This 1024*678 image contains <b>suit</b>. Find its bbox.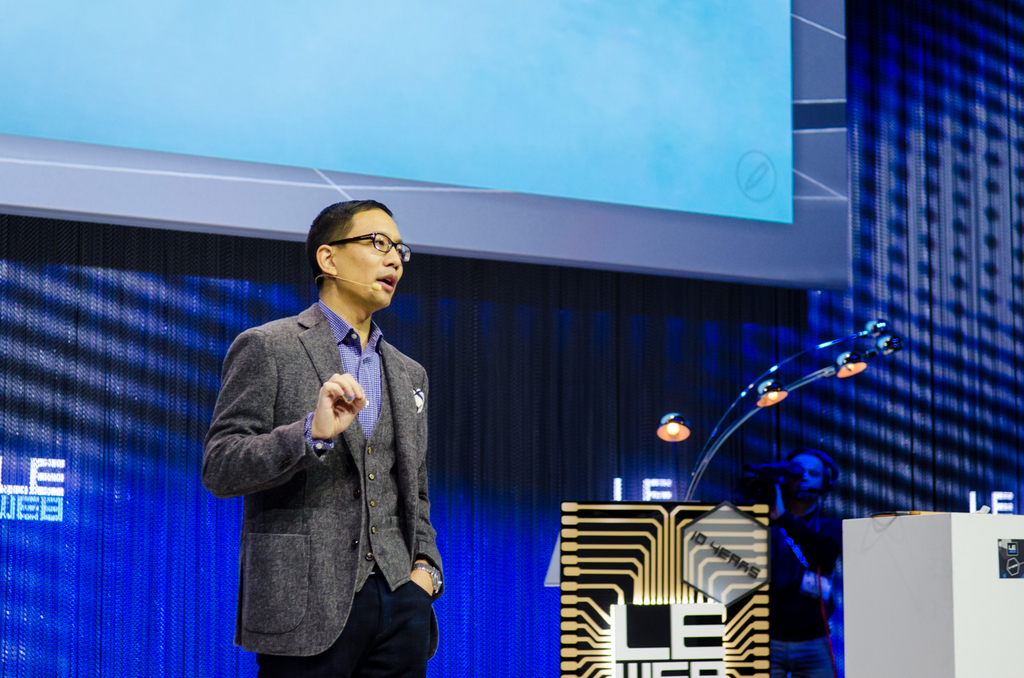
202:303:447:663.
